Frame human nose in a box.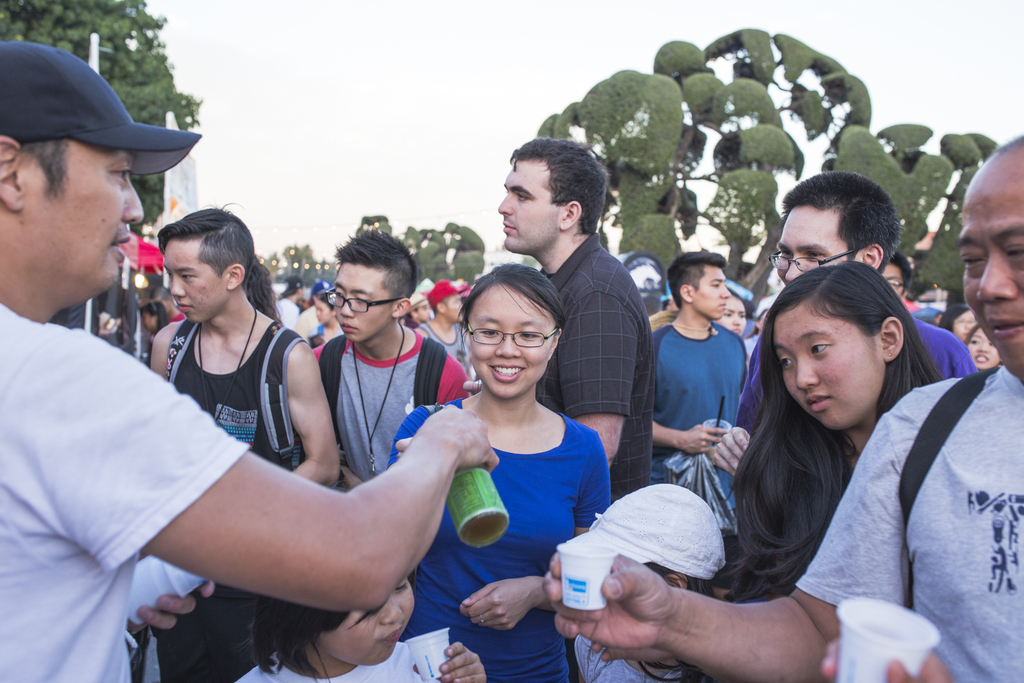
select_region(975, 258, 1017, 300).
